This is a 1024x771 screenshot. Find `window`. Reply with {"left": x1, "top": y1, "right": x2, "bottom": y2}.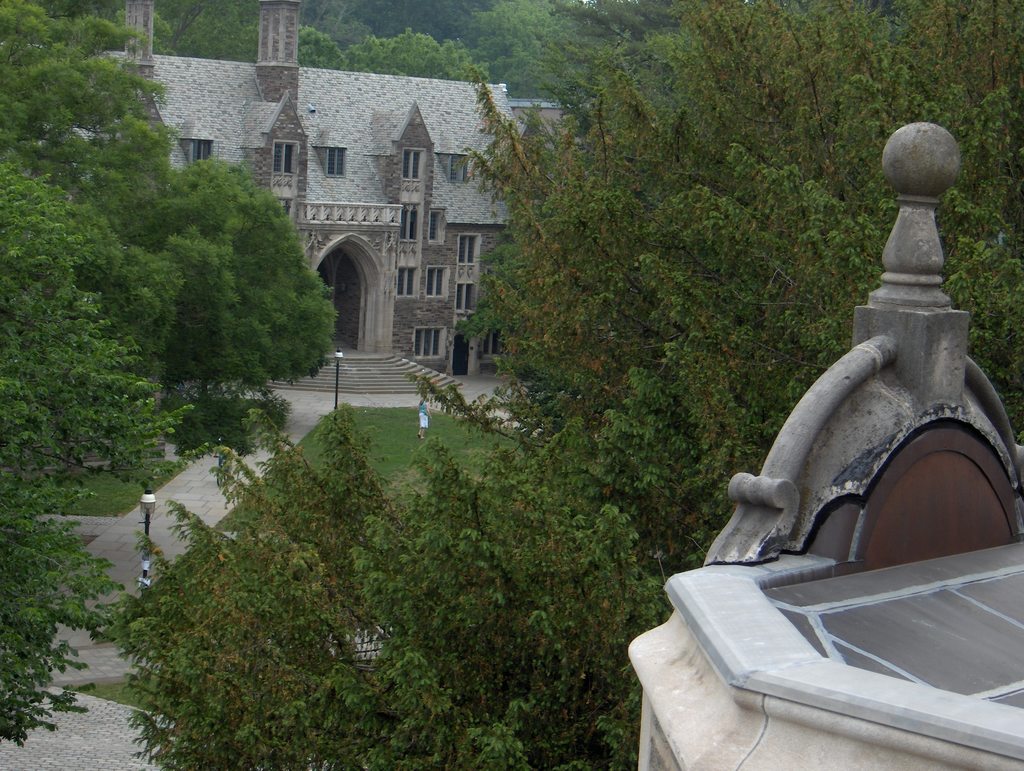
{"left": 425, "top": 211, "right": 442, "bottom": 243}.
